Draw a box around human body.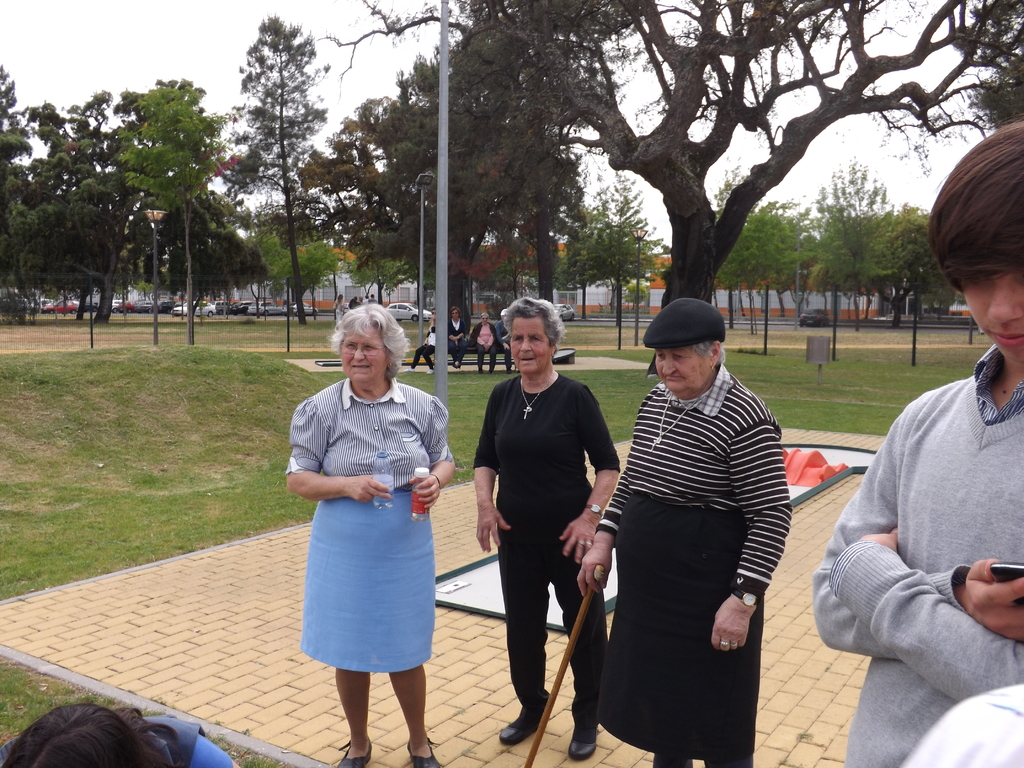
pyautogui.locateOnScreen(370, 293, 375, 305).
